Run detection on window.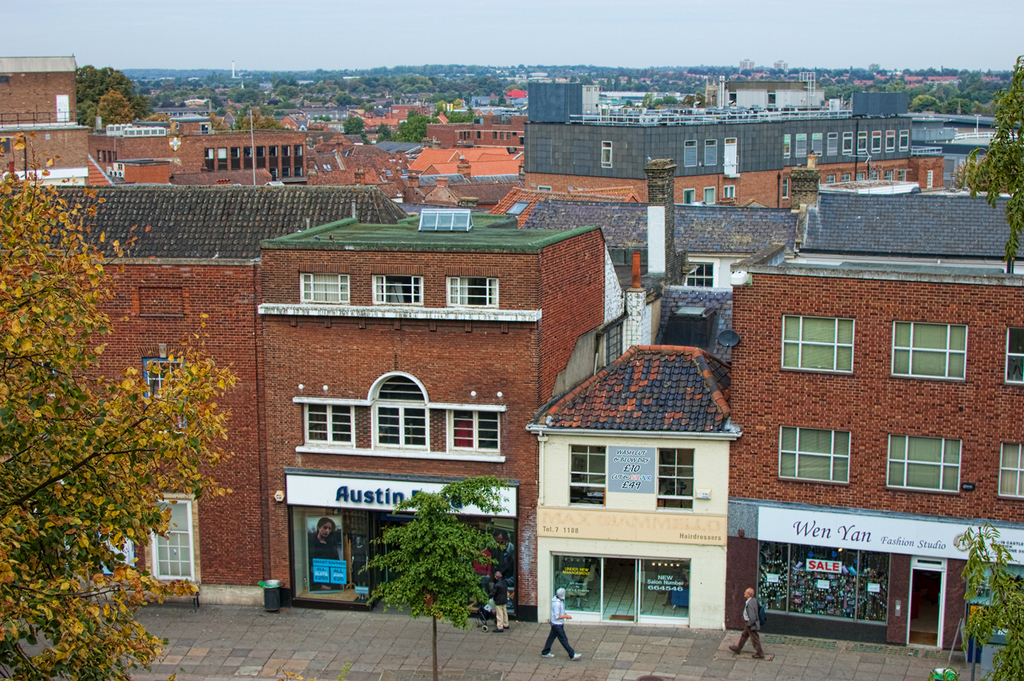
Result: region(298, 401, 352, 447).
